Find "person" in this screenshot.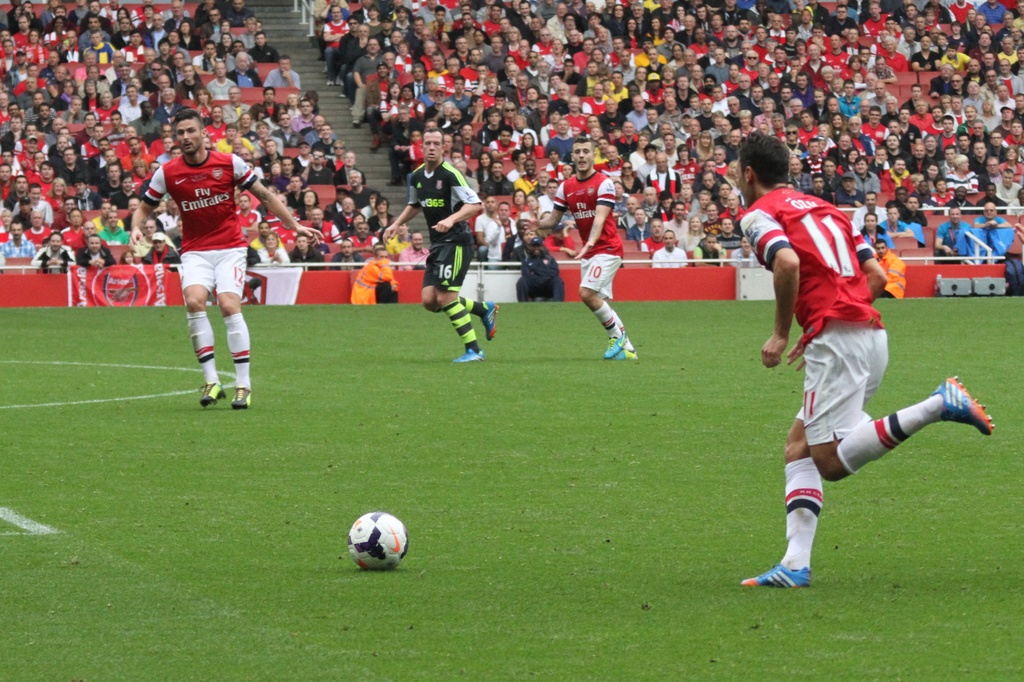
The bounding box for "person" is (80, 8, 119, 54).
